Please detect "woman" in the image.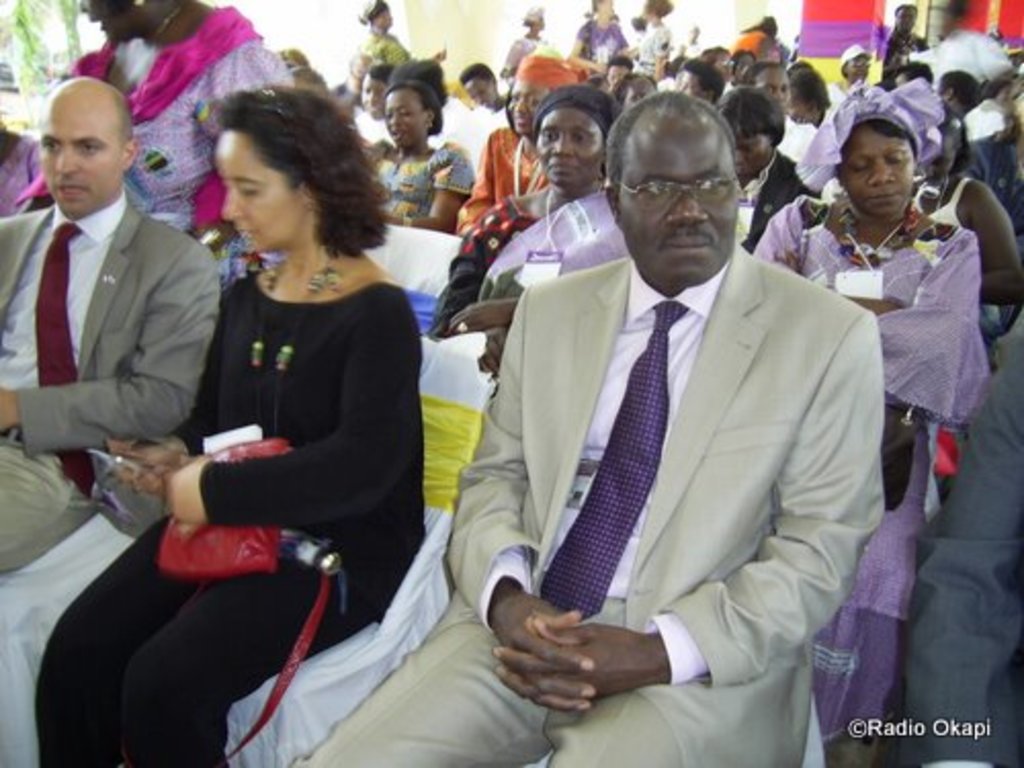
region(627, 0, 680, 92).
